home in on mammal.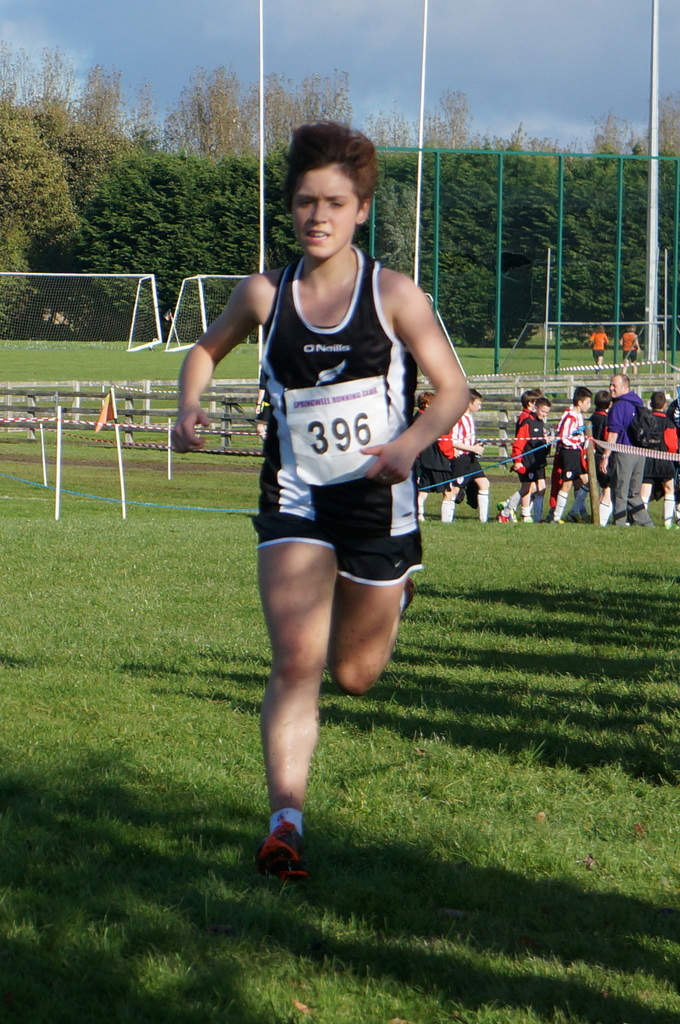
Homed in at [586,324,610,369].
